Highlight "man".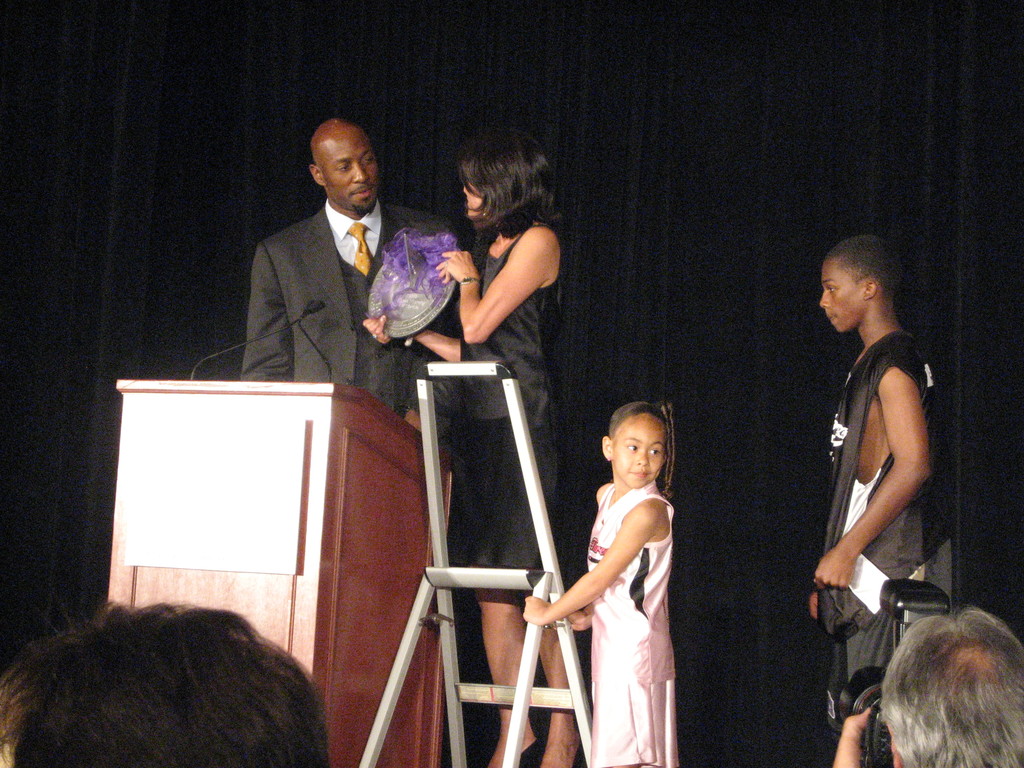
Highlighted region: 829, 605, 1023, 767.
